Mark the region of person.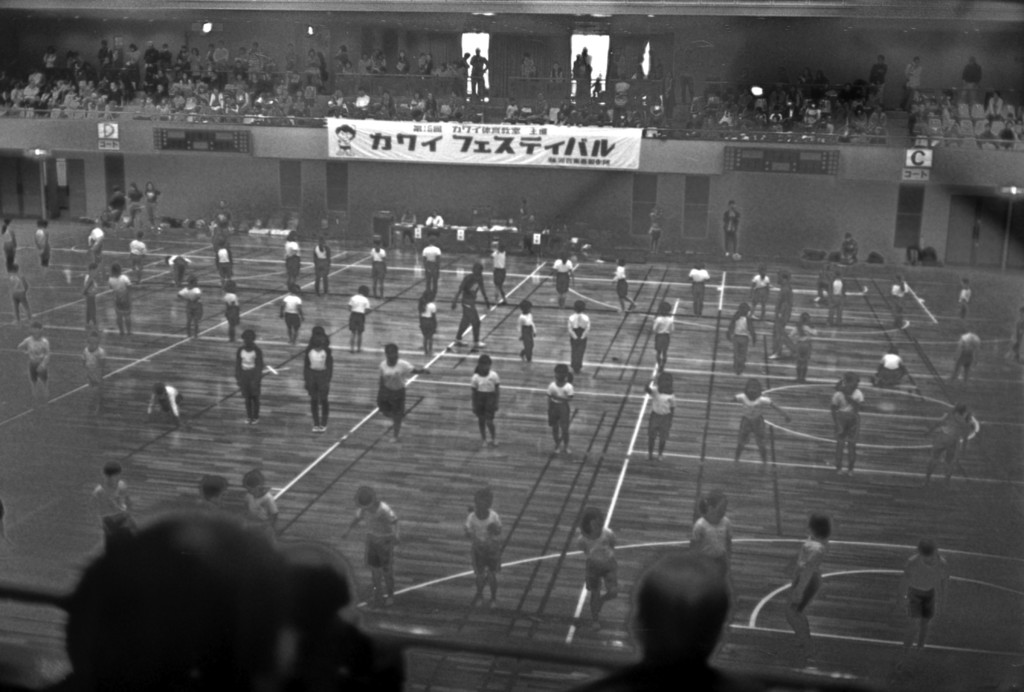
Region: {"x1": 904, "y1": 57, "x2": 923, "y2": 107}.
